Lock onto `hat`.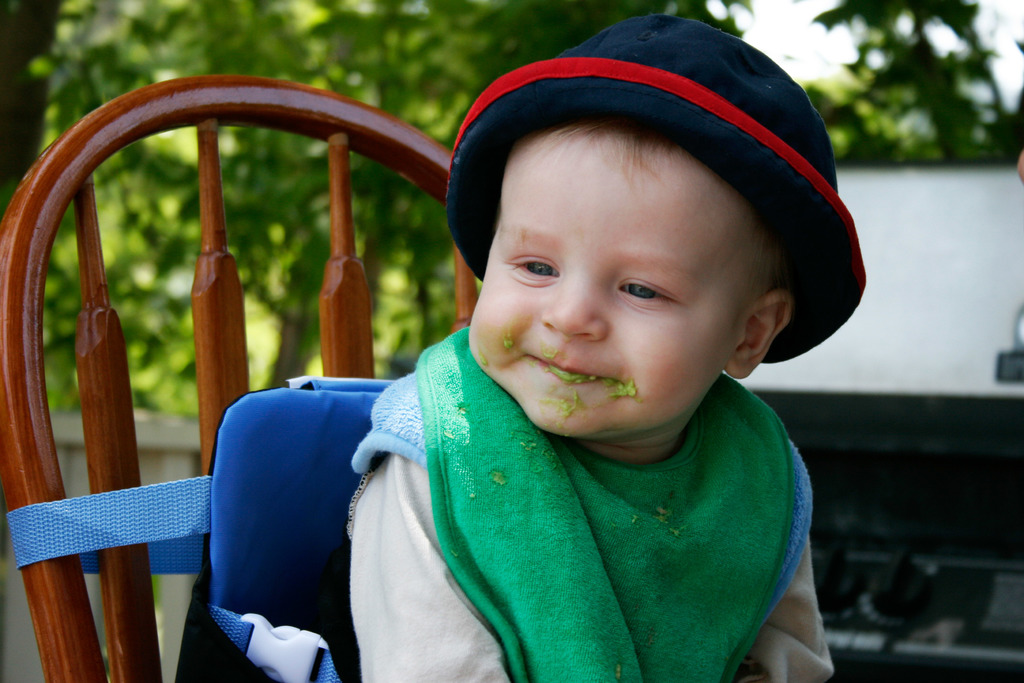
Locked: (left=442, top=12, right=868, bottom=367).
